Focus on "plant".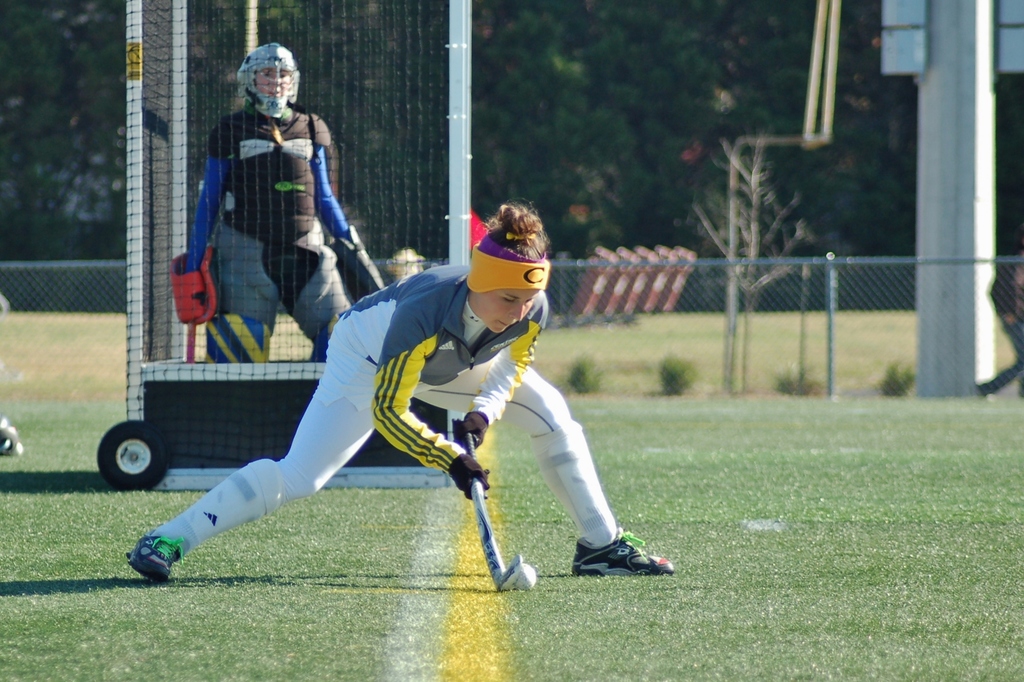
Focused at box(776, 363, 811, 394).
